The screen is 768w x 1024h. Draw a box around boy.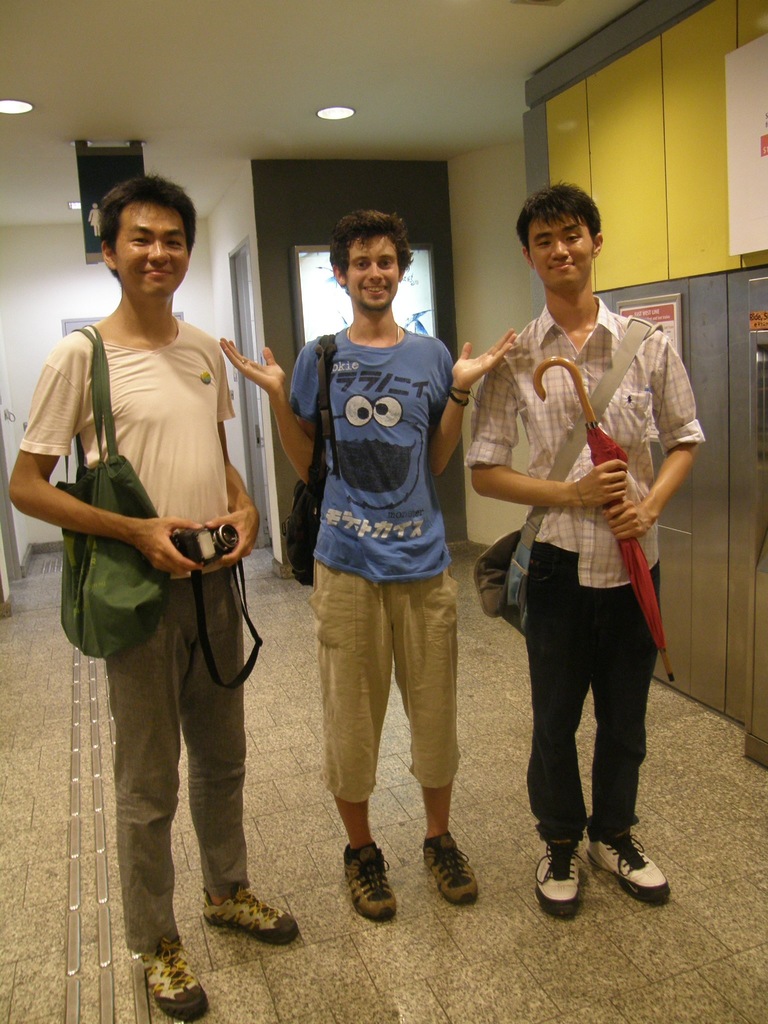
l=462, t=179, r=708, b=907.
